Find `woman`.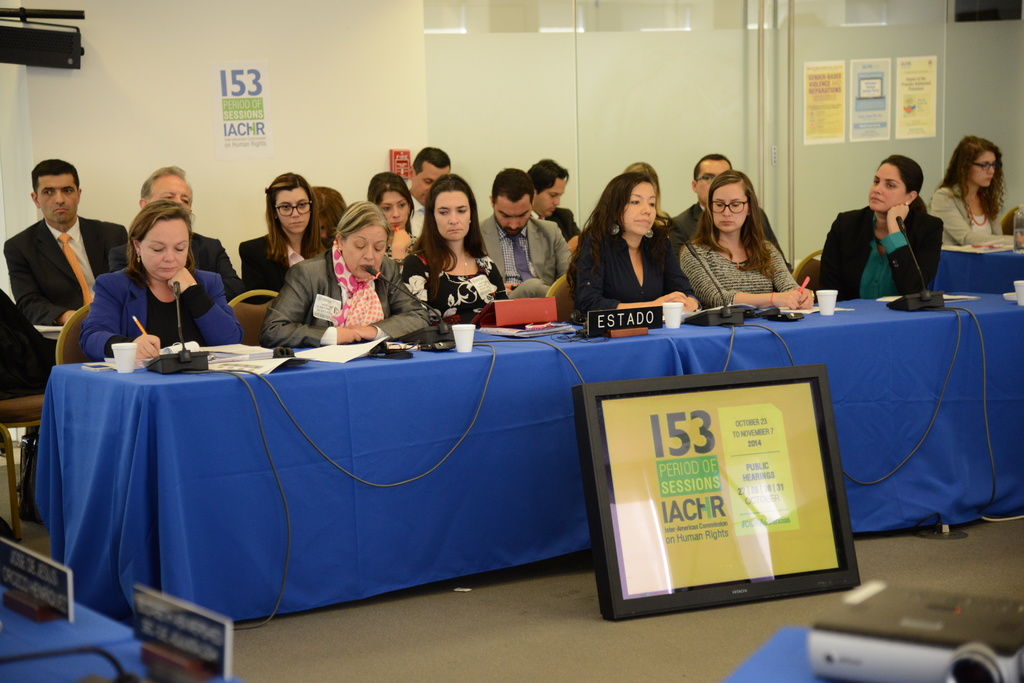
left=398, top=175, right=507, bottom=322.
